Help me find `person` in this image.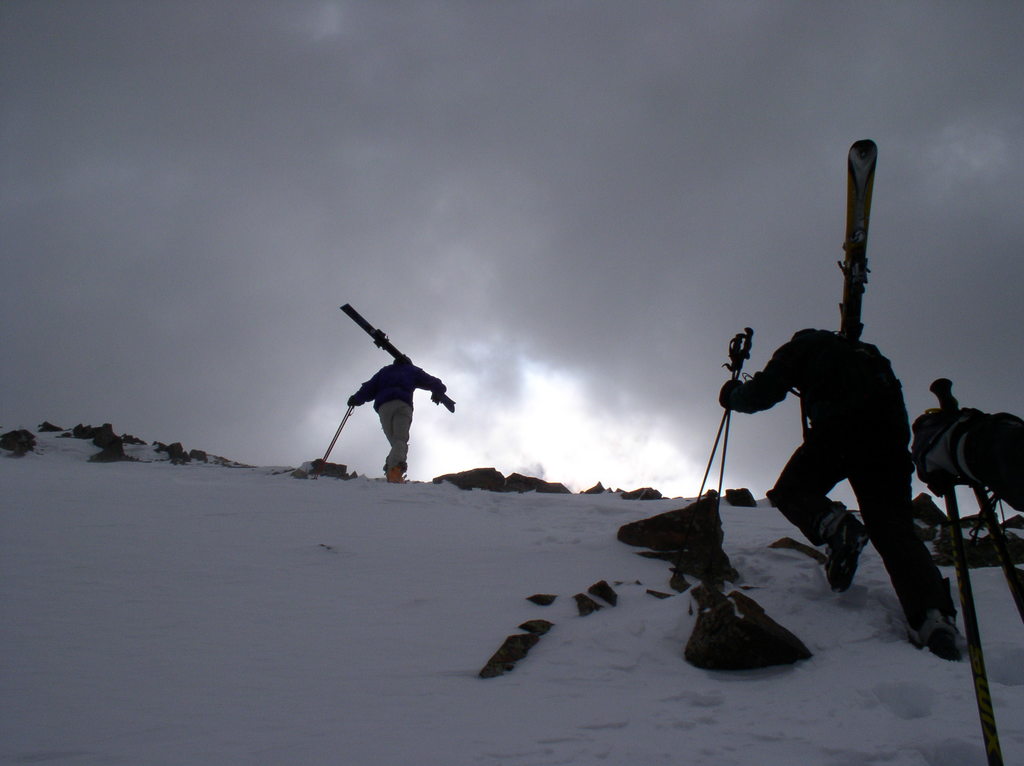
Found it: 347 353 450 479.
